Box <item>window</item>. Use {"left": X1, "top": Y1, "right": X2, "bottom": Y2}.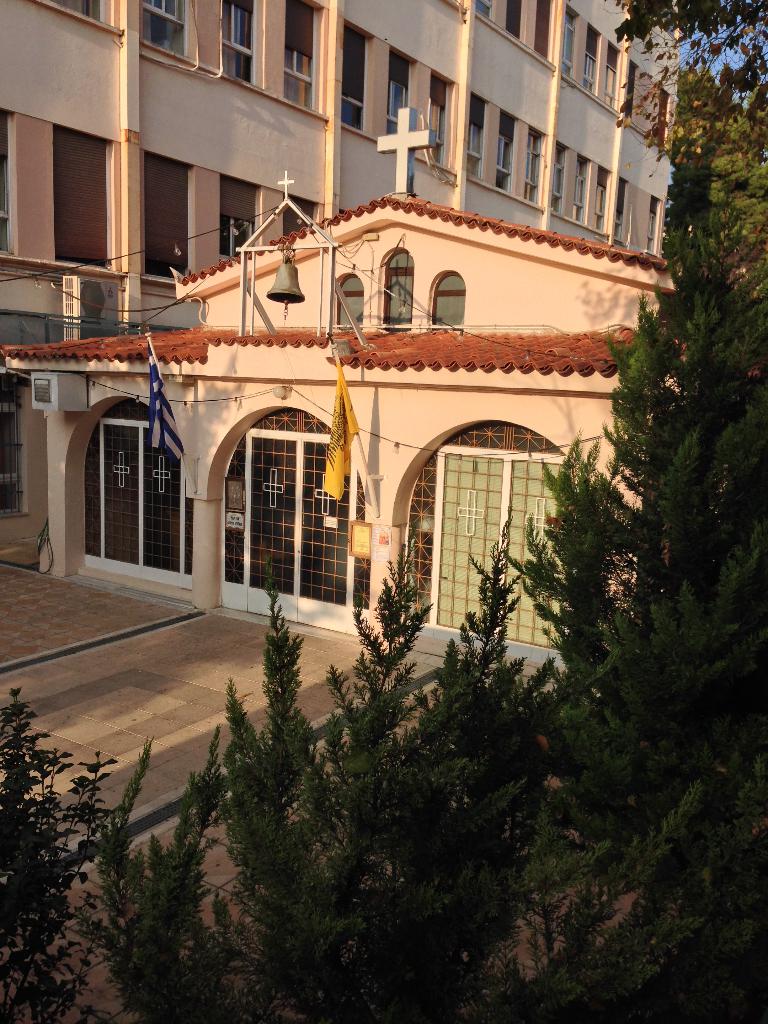
{"left": 389, "top": 79, "right": 410, "bottom": 121}.
